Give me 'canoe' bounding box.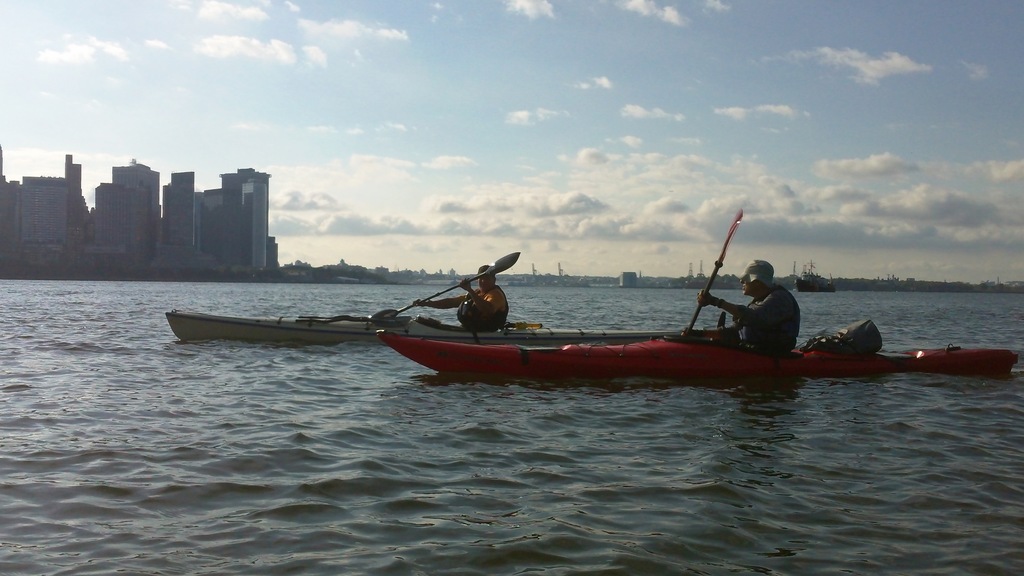
[left=382, top=332, right=1016, bottom=378].
